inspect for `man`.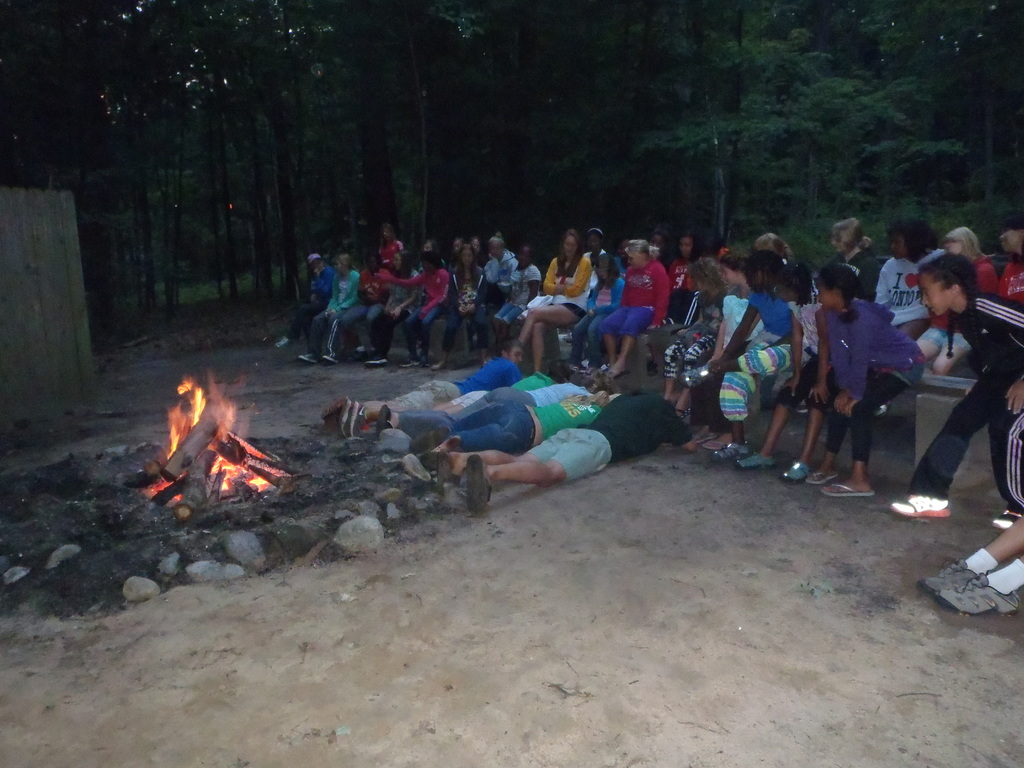
Inspection: {"x1": 330, "y1": 339, "x2": 519, "y2": 431}.
